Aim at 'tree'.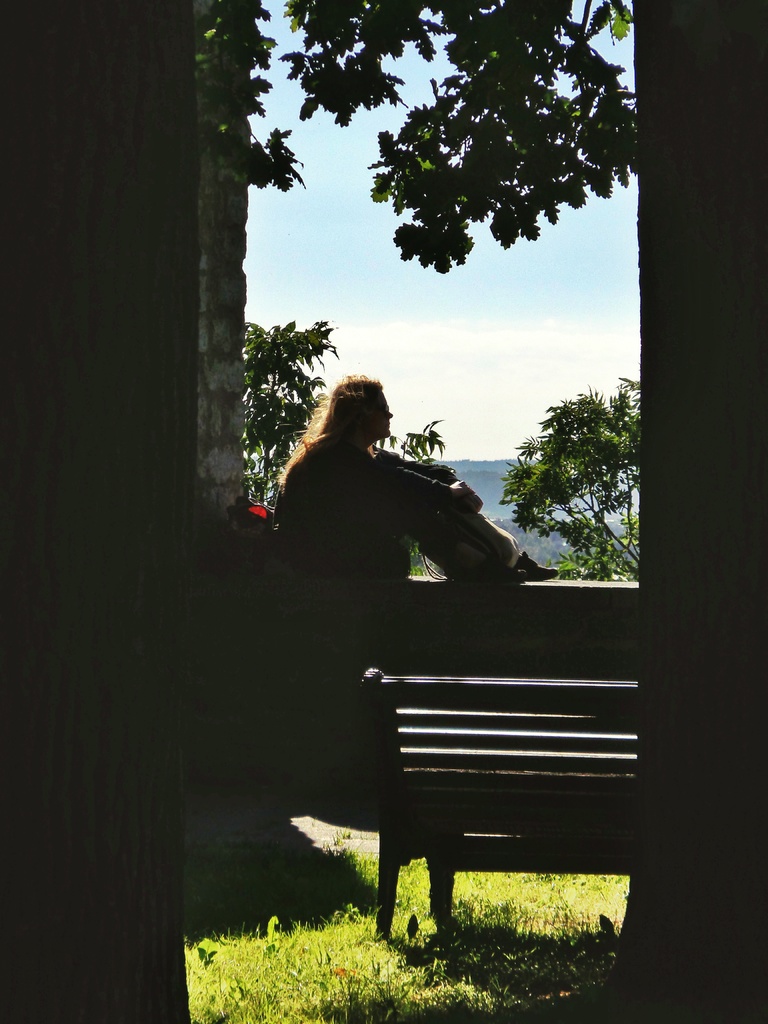
Aimed at {"x1": 238, "y1": 312, "x2": 345, "y2": 504}.
